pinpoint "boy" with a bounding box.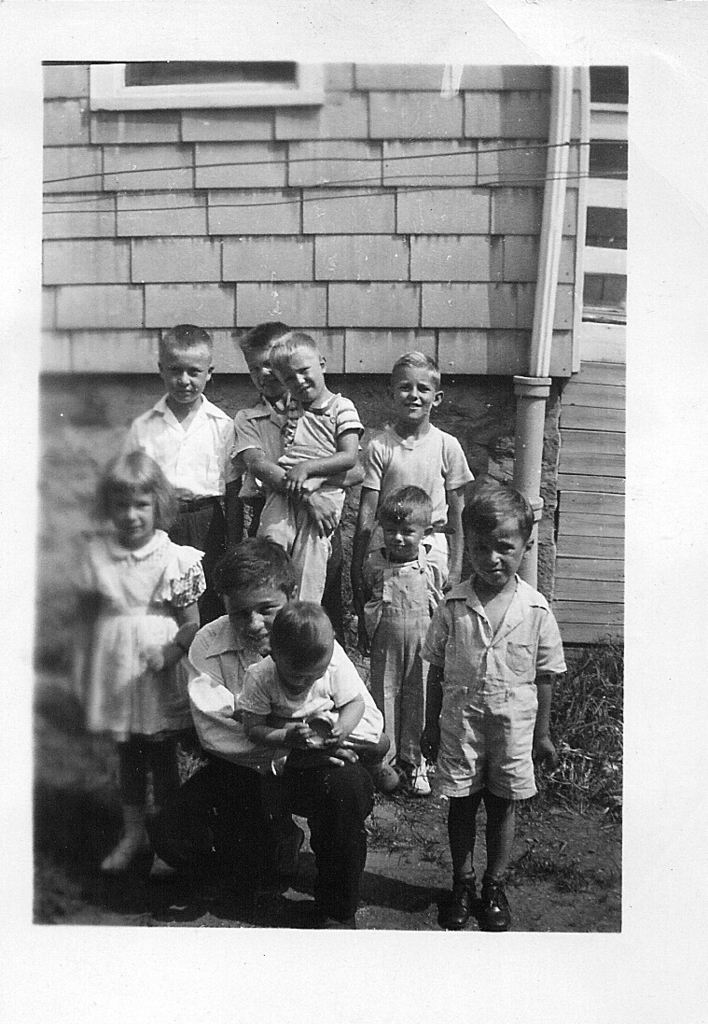
{"left": 187, "top": 529, "right": 415, "bottom": 925}.
